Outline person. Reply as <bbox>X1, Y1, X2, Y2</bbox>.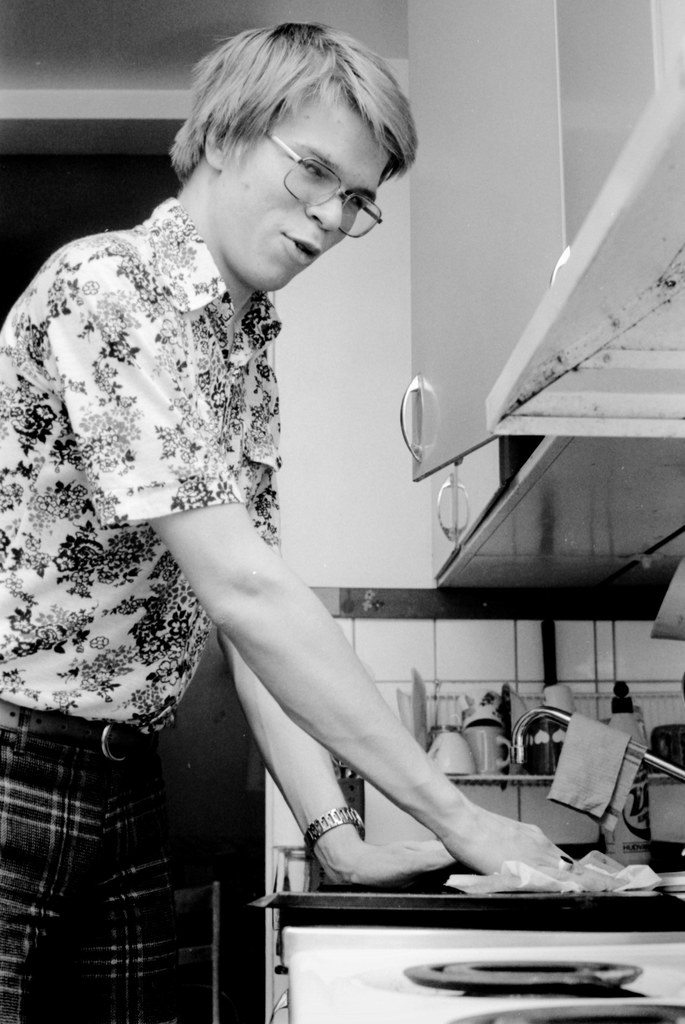
<bbox>0, 19, 629, 1023</bbox>.
